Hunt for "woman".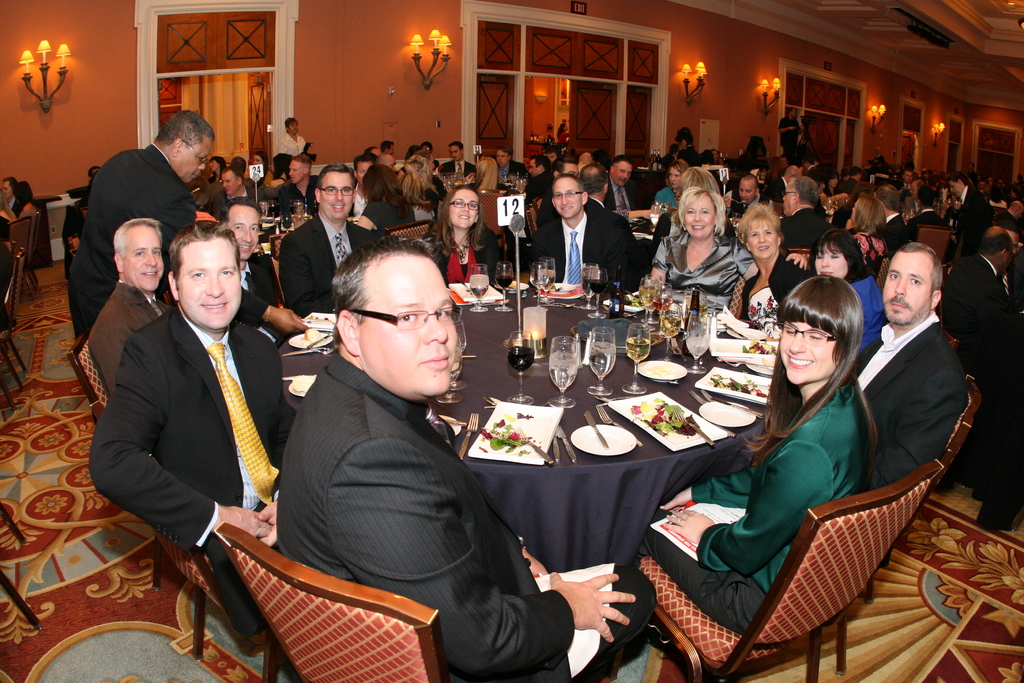
Hunted down at (735,207,805,328).
